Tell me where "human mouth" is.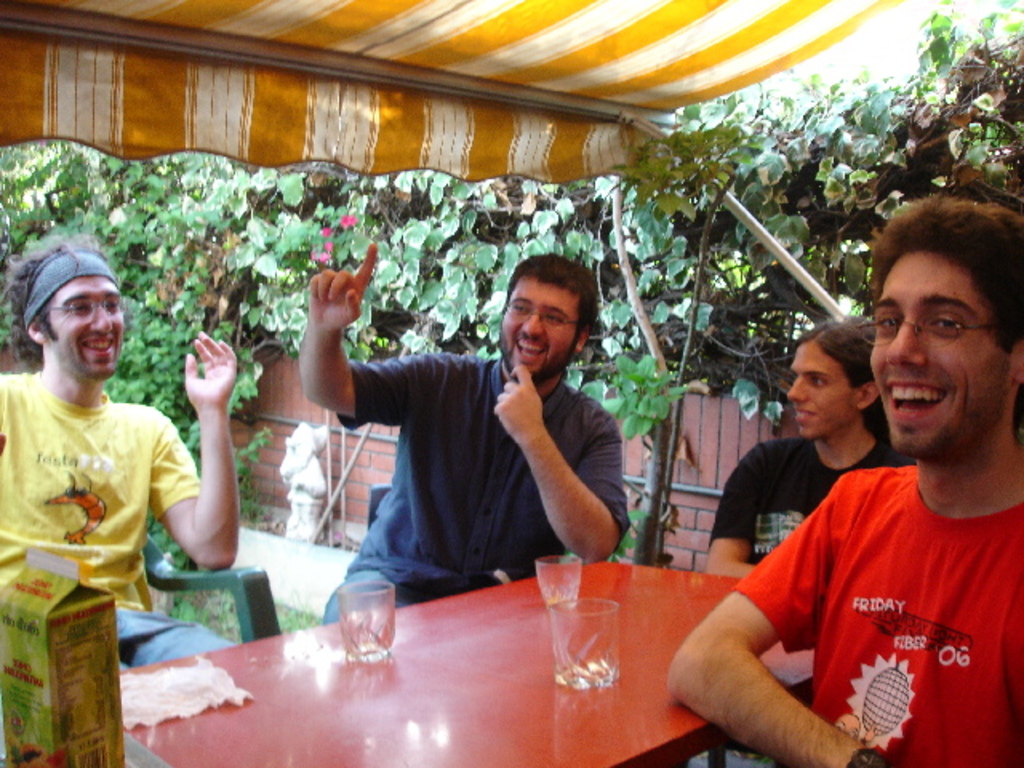
"human mouth" is at pyautogui.locateOnScreen(885, 378, 947, 421).
